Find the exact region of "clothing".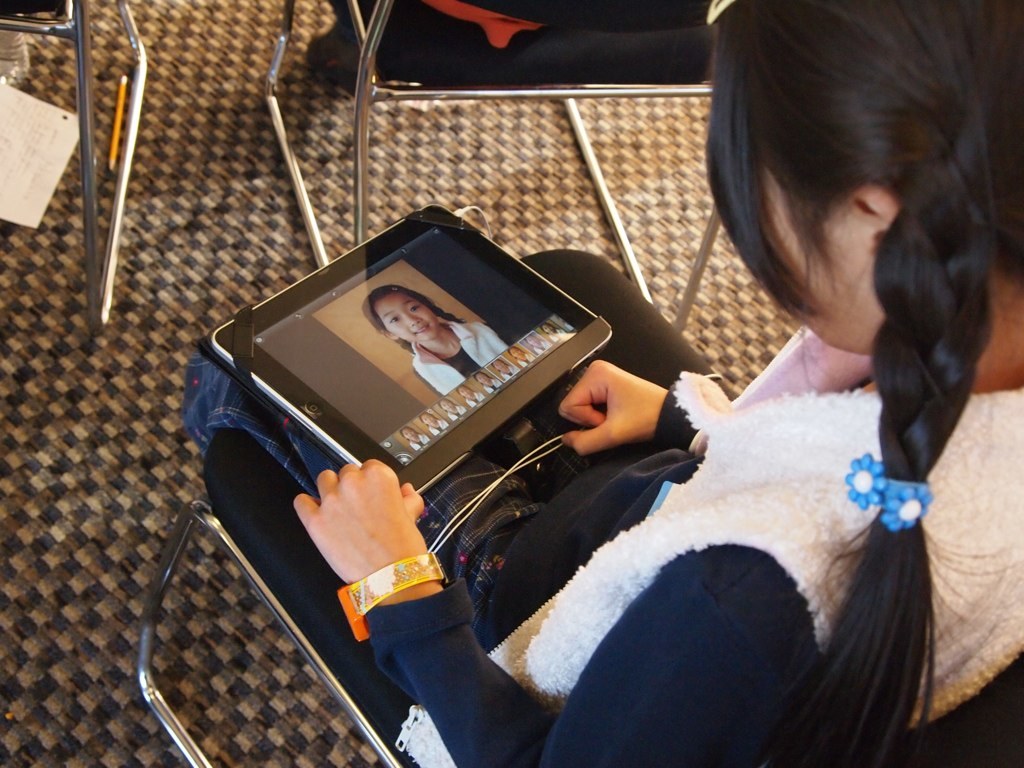
Exact region: box(408, 312, 513, 396).
